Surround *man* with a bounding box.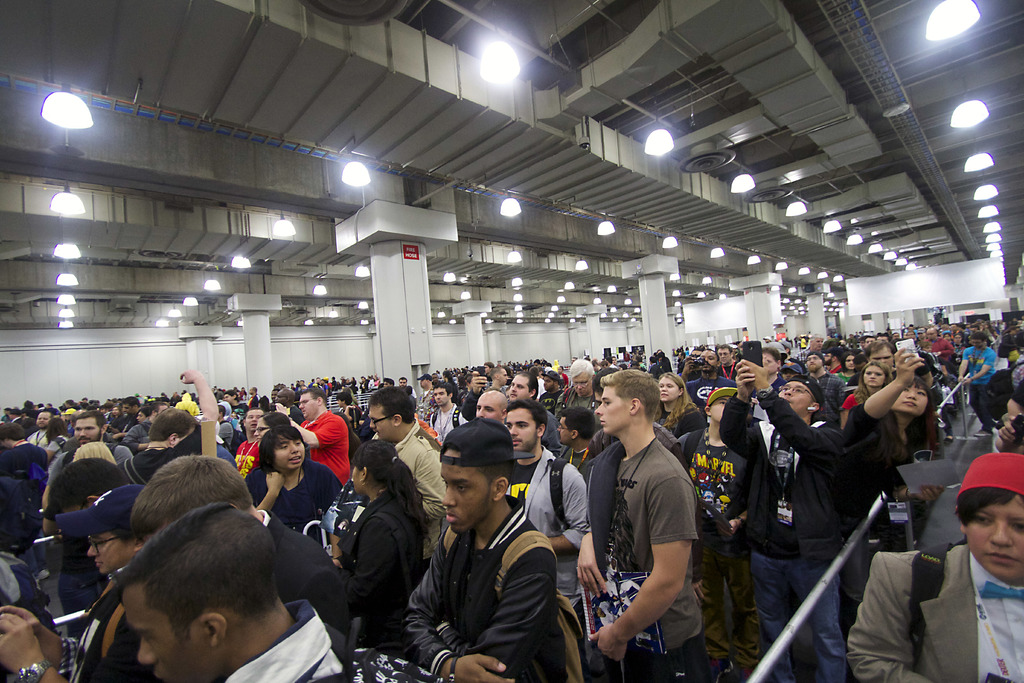
select_region(648, 356, 660, 373).
